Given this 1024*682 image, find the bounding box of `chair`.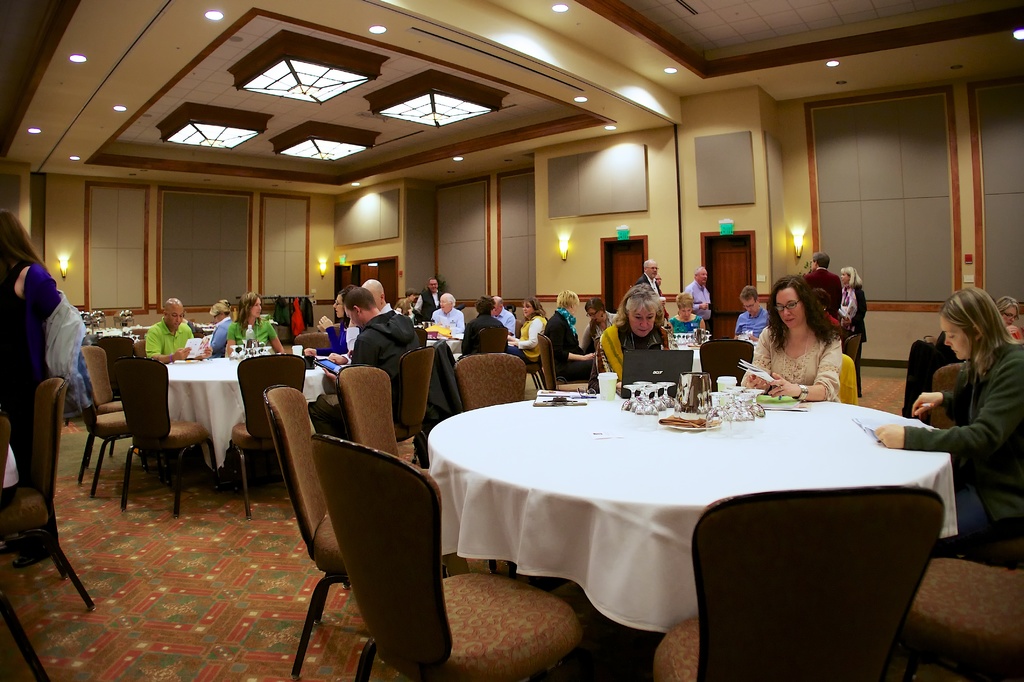
box(837, 335, 862, 364).
